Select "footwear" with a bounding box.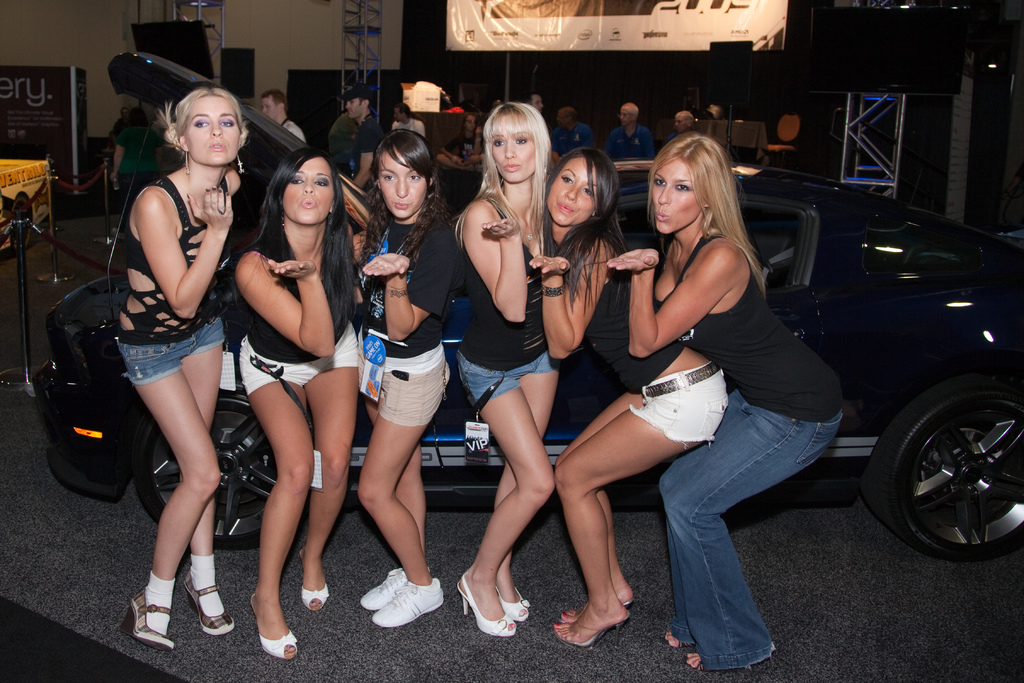
[x1=301, y1=552, x2=328, y2=613].
